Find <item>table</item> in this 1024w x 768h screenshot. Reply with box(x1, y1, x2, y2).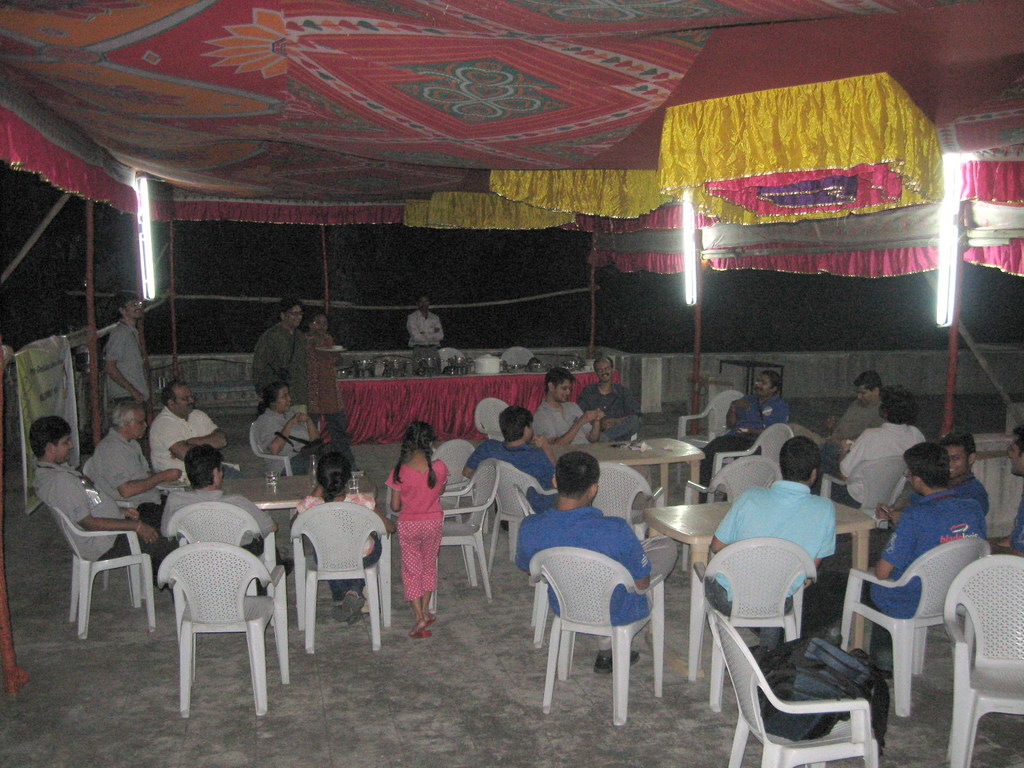
box(645, 494, 875, 679).
